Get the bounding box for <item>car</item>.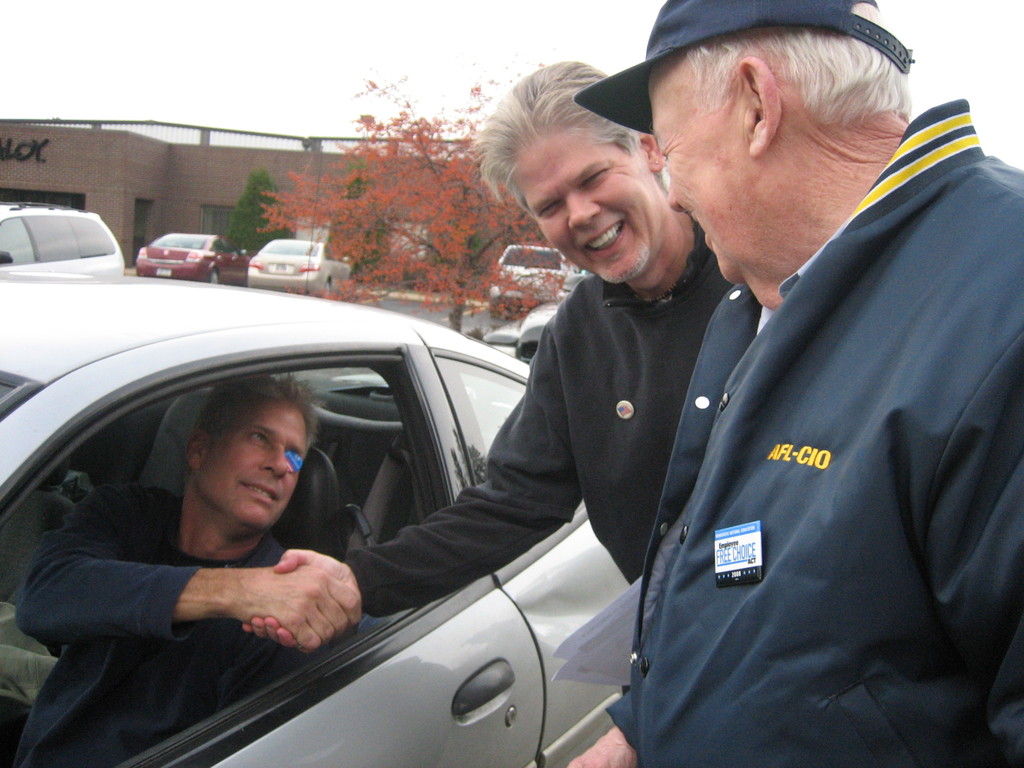
bbox=[138, 236, 256, 284].
